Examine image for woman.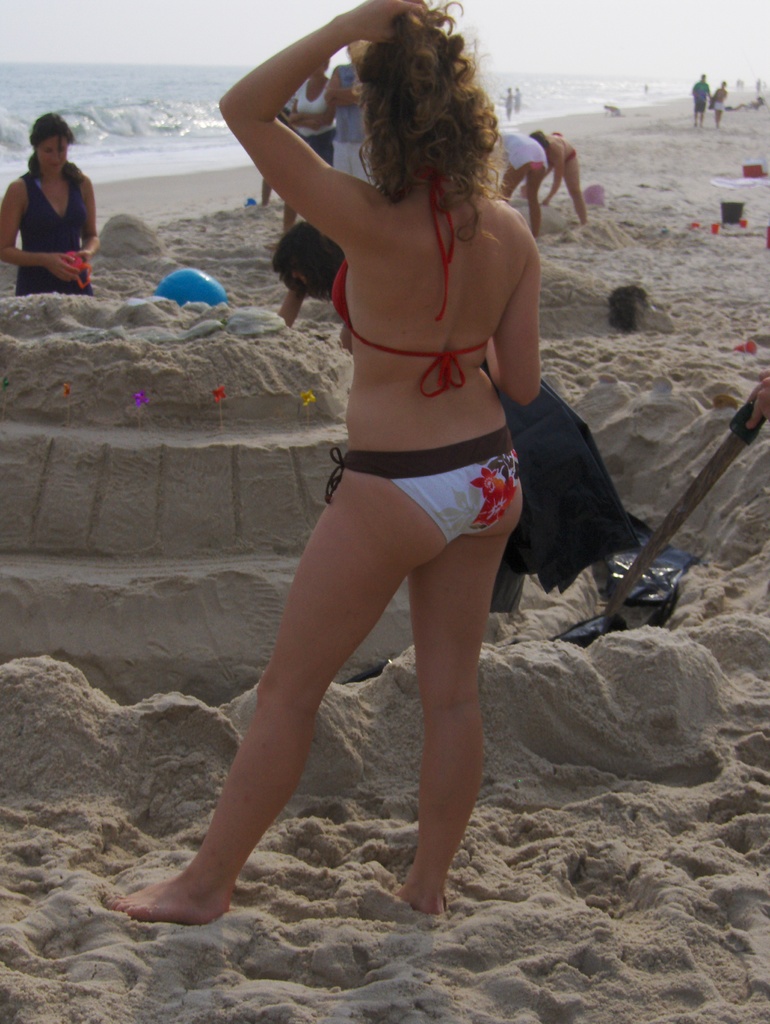
Examination result: l=101, t=0, r=541, b=914.
